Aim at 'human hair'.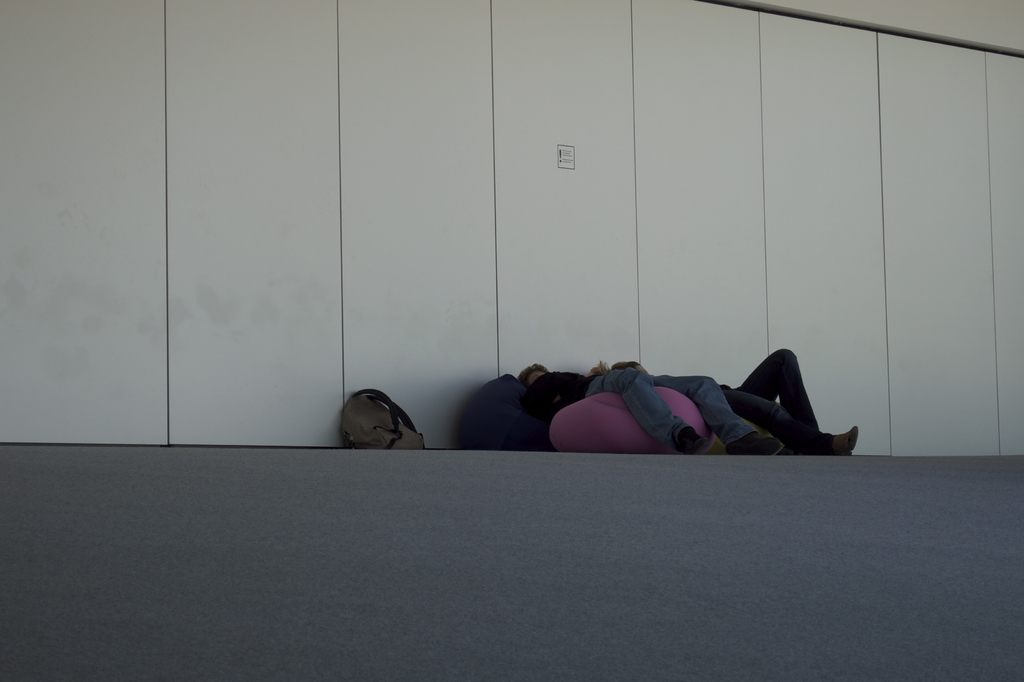
Aimed at BBox(593, 361, 612, 370).
